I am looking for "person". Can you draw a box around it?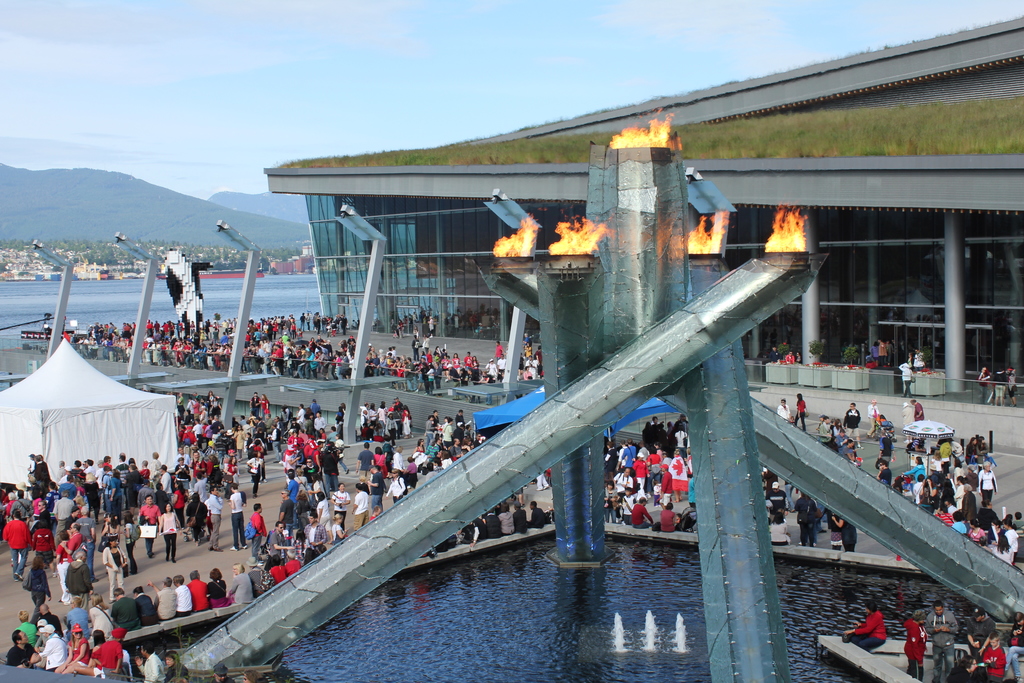
Sure, the bounding box is <region>922, 600, 962, 682</region>.
